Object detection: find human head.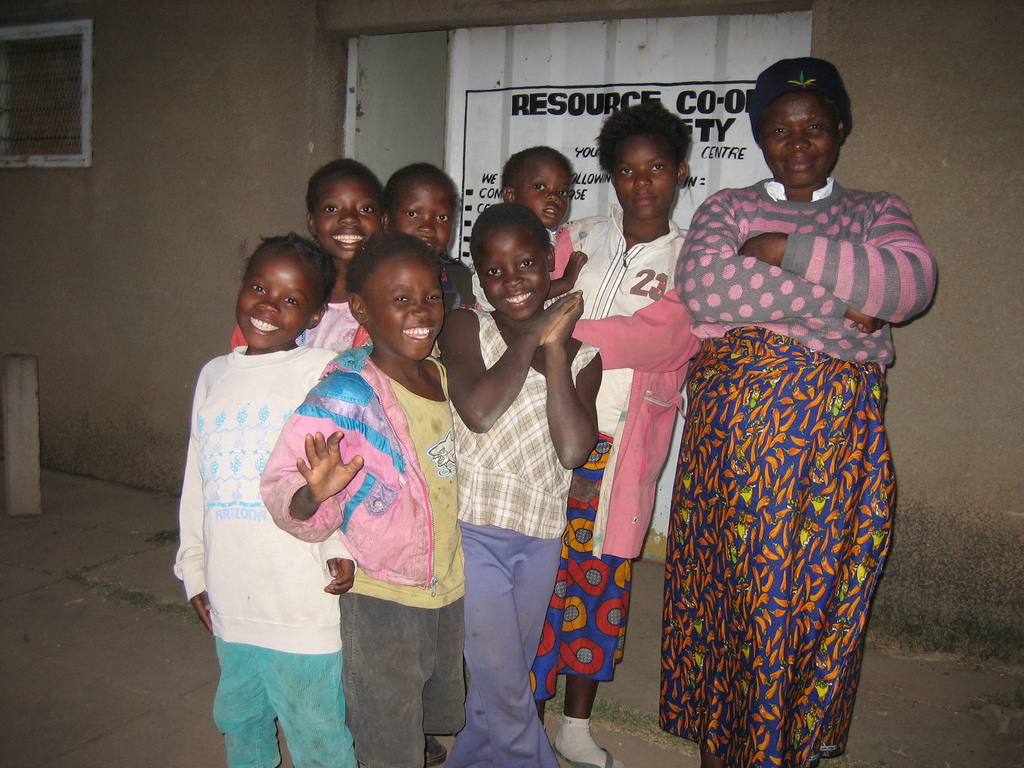
{"left": 748, "top": 51, "right": 867, "bottom": 196}.
